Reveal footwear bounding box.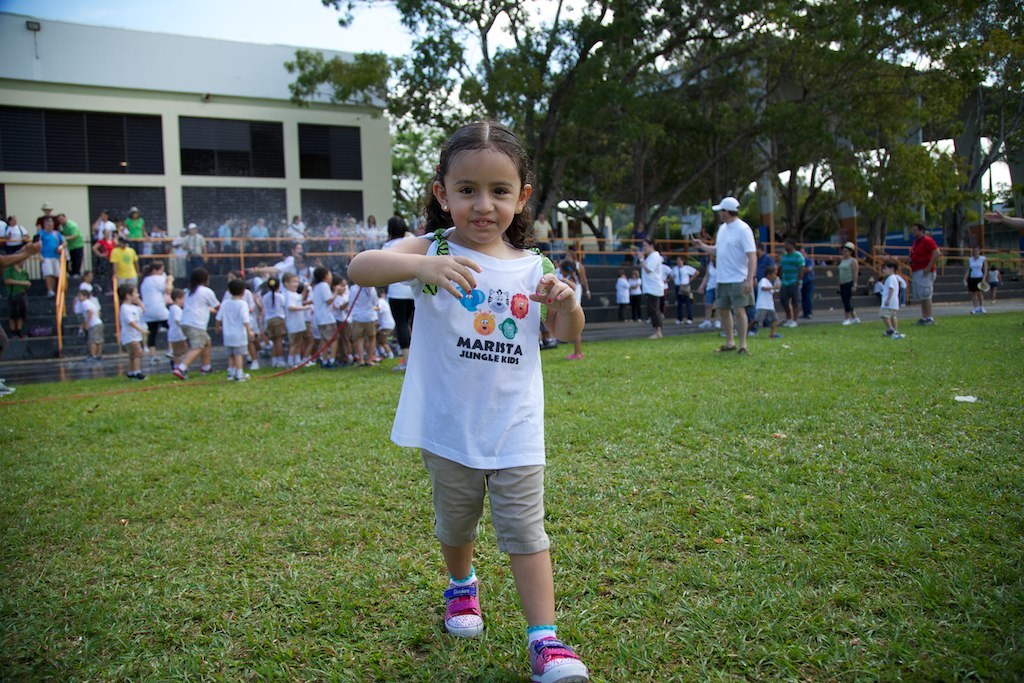
Revealed: l=701, t=320, r=710, b=328.
